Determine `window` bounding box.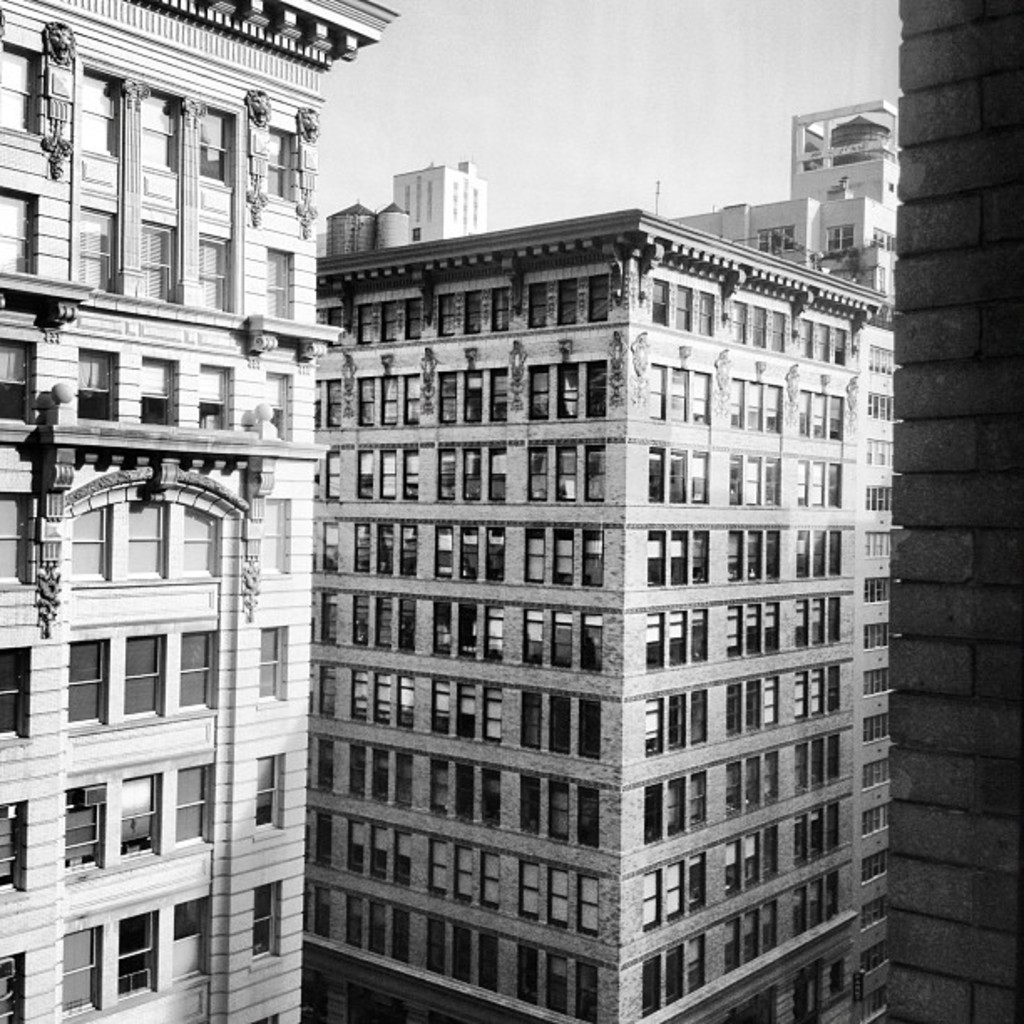
Determined: locate(479, 847, 499, 909).
